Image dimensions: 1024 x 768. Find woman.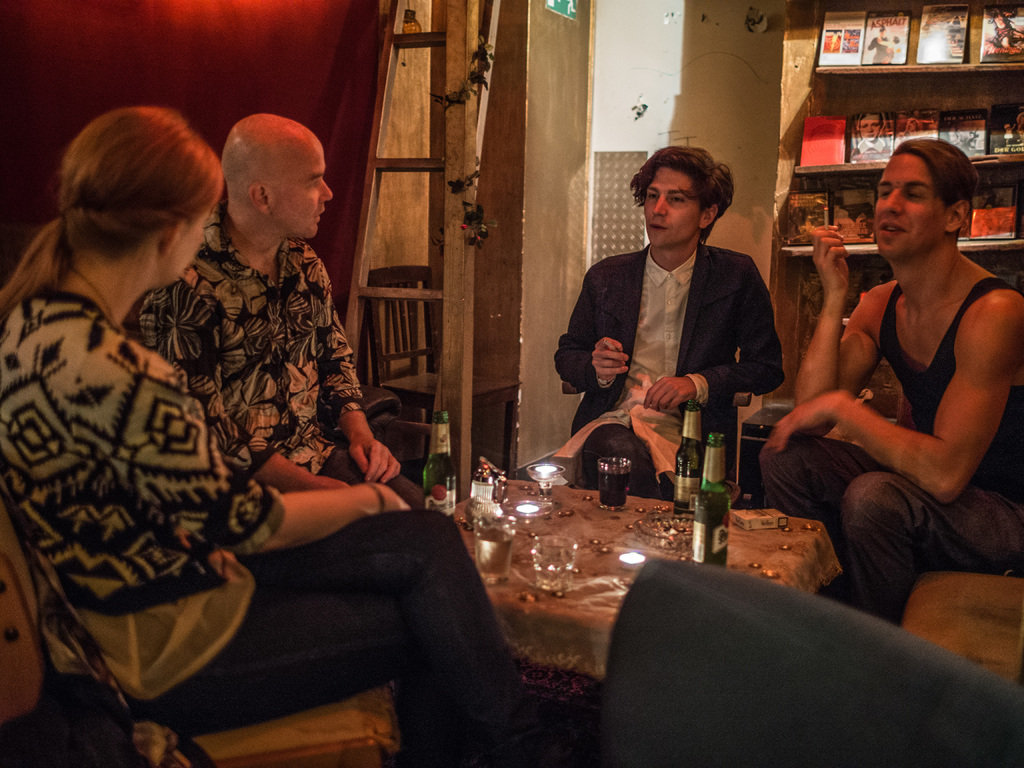
{"x1": 0, "y1": 101, "x2": 525, "y2": 767}.
